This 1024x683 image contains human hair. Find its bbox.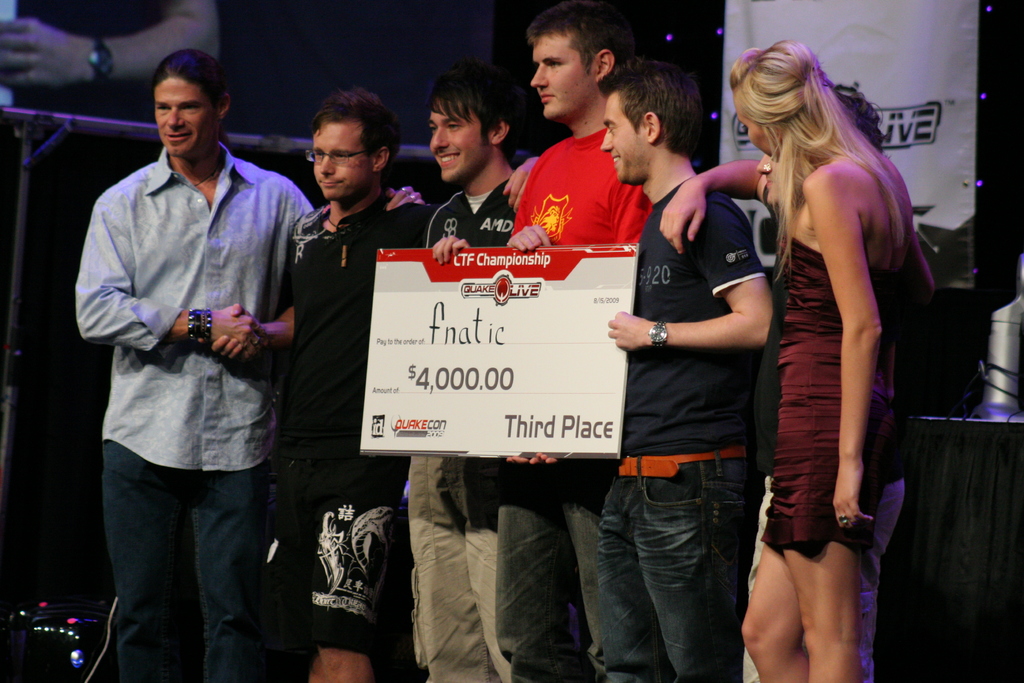
{"x1": 726, "y1": 31, "x2": 931, "y2": 302}.
